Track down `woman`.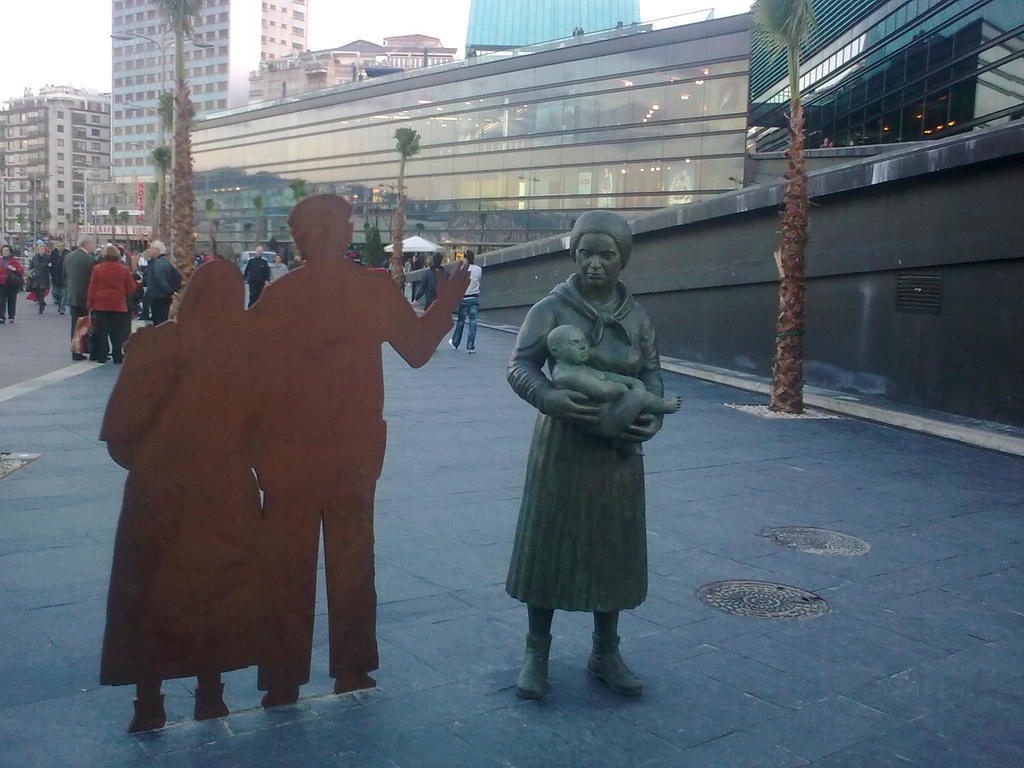
Tracked to crop(84, 247, 140, 363).
